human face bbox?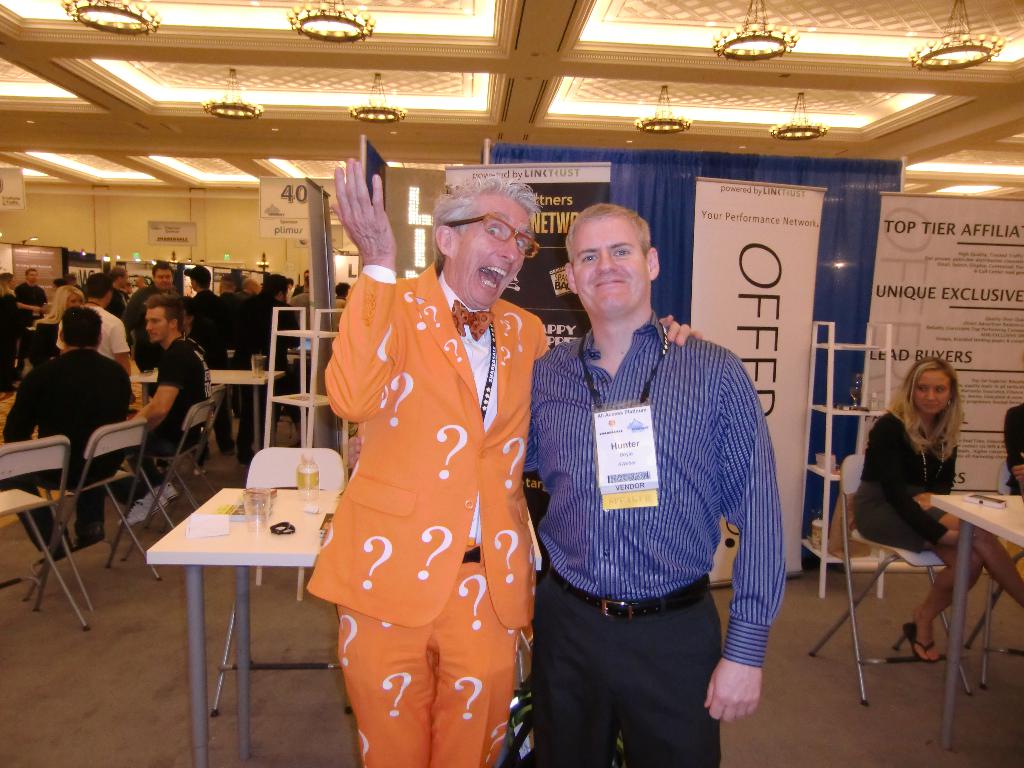
bbox(144, 306, 167, 347)
